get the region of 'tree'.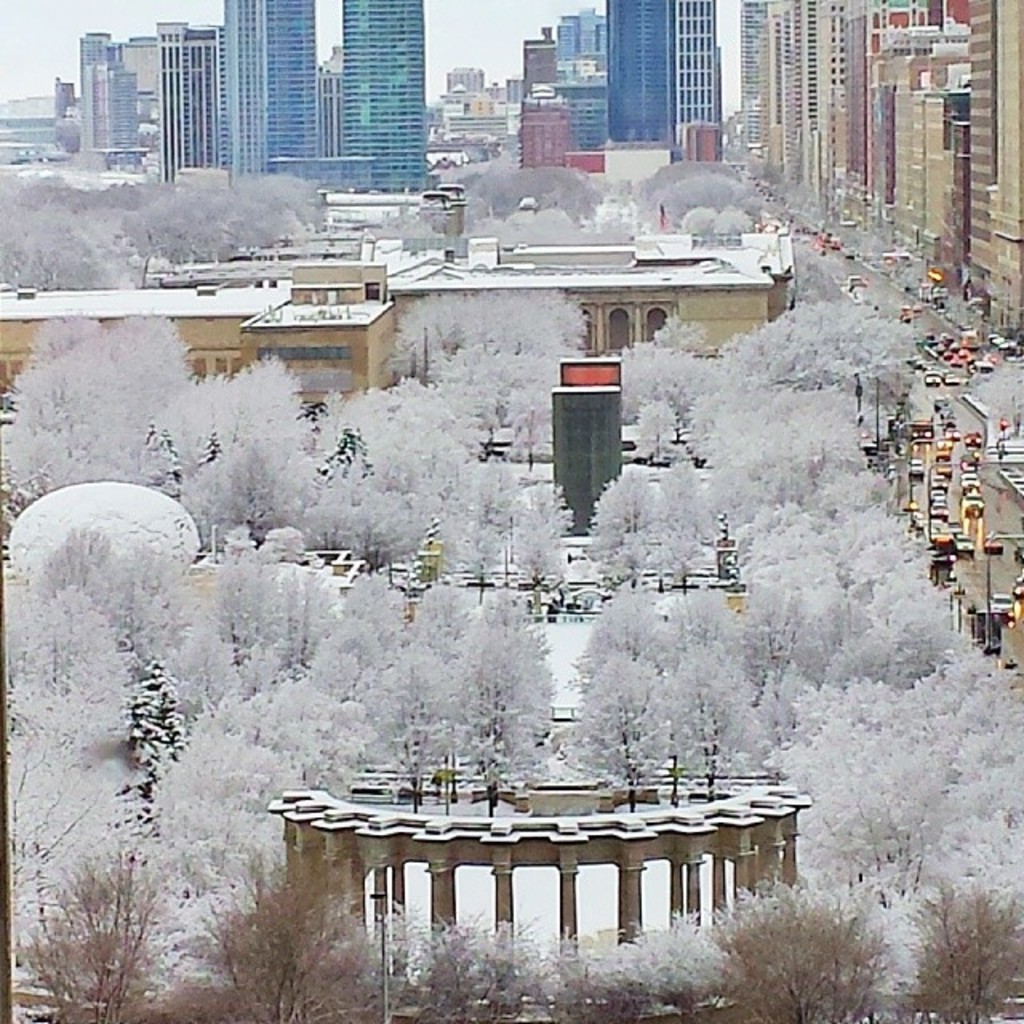
{"x1": 706, "y1": 885, "x2": 904, "y2": 1022}.
